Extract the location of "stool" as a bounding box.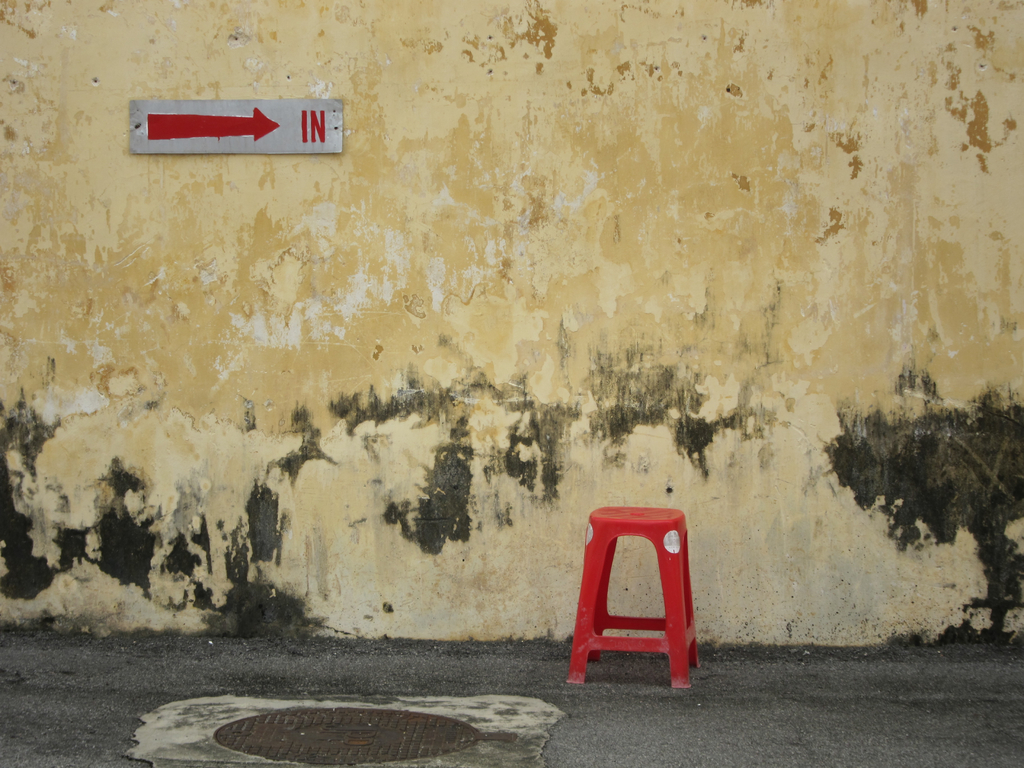
563 511 703 689.
